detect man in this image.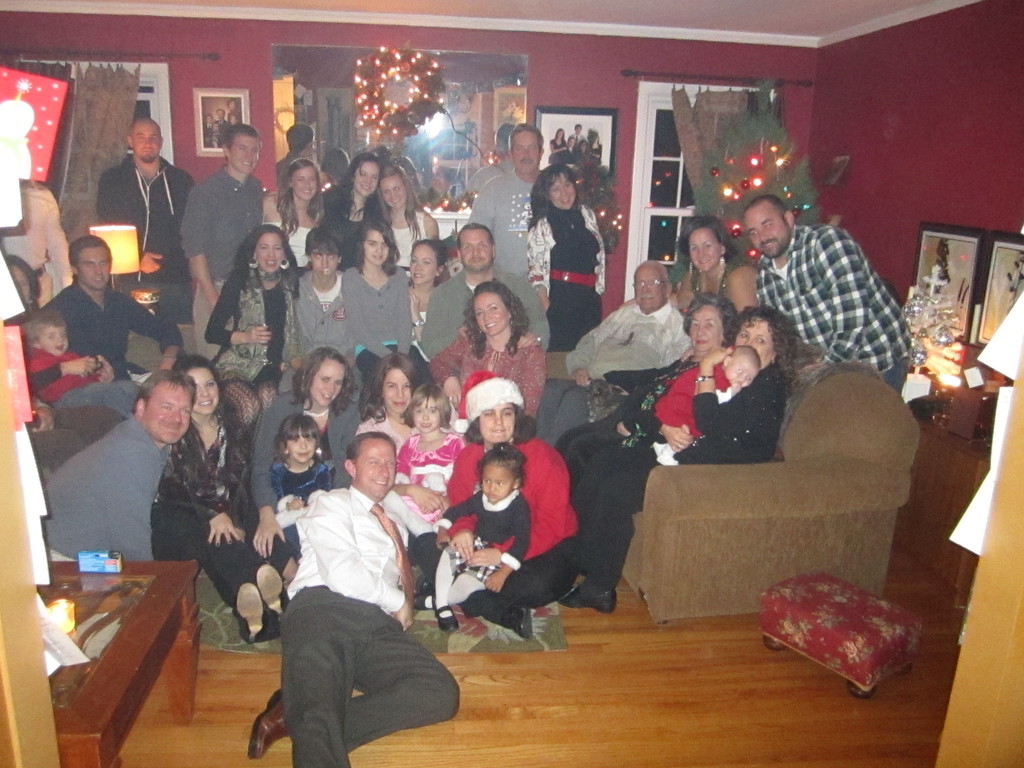
Detection: select_region(543, 263, 700, 470).
